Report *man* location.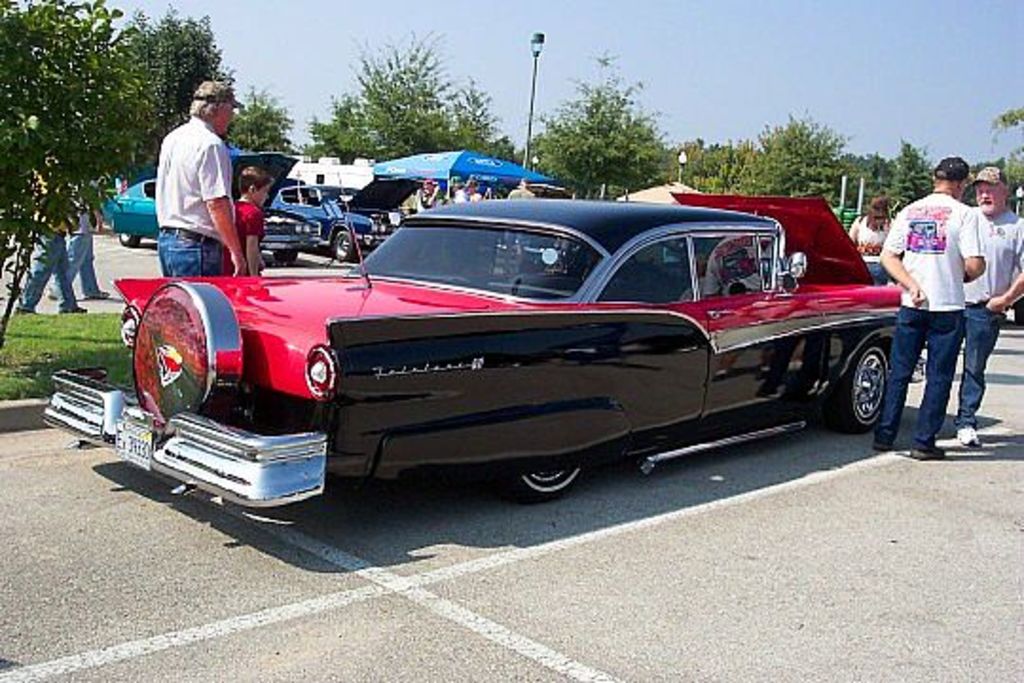
Report: left=140, top=93, right=250, bottom=281.
